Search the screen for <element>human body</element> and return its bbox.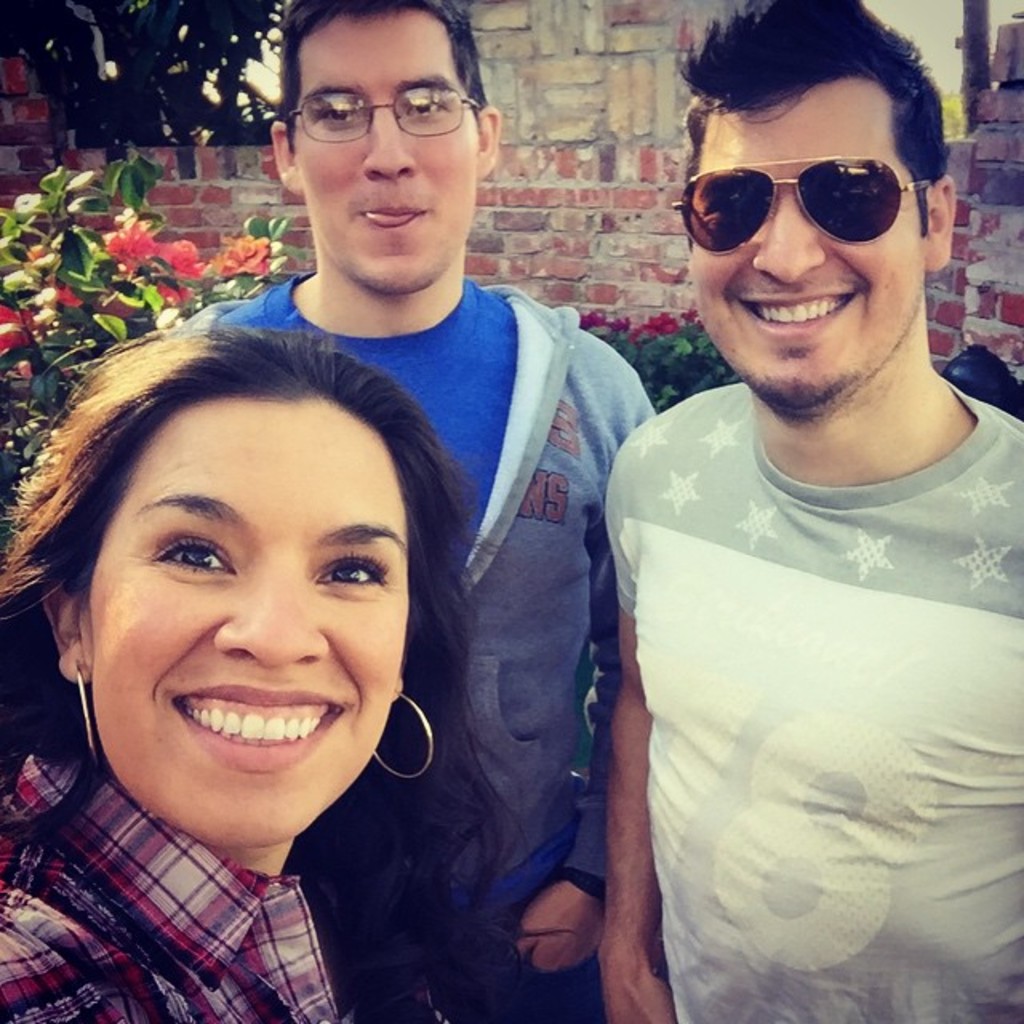
Found: pyautogui.locateOnScreen(0, 757, 342, 1022).
